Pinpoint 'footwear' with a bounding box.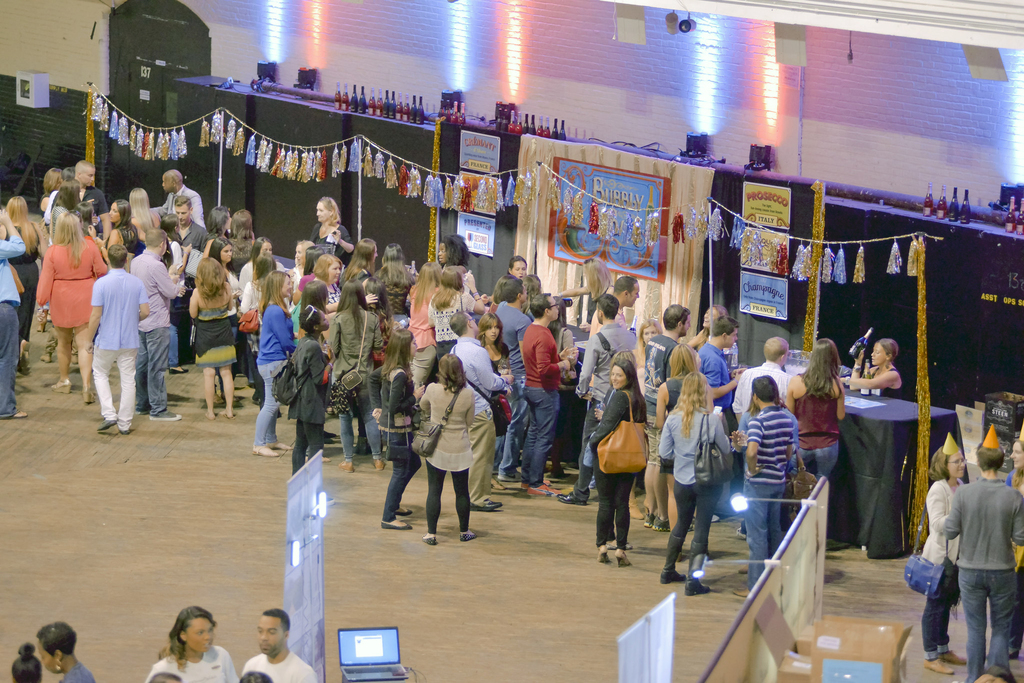
detection(396, 506, 414, 515).
